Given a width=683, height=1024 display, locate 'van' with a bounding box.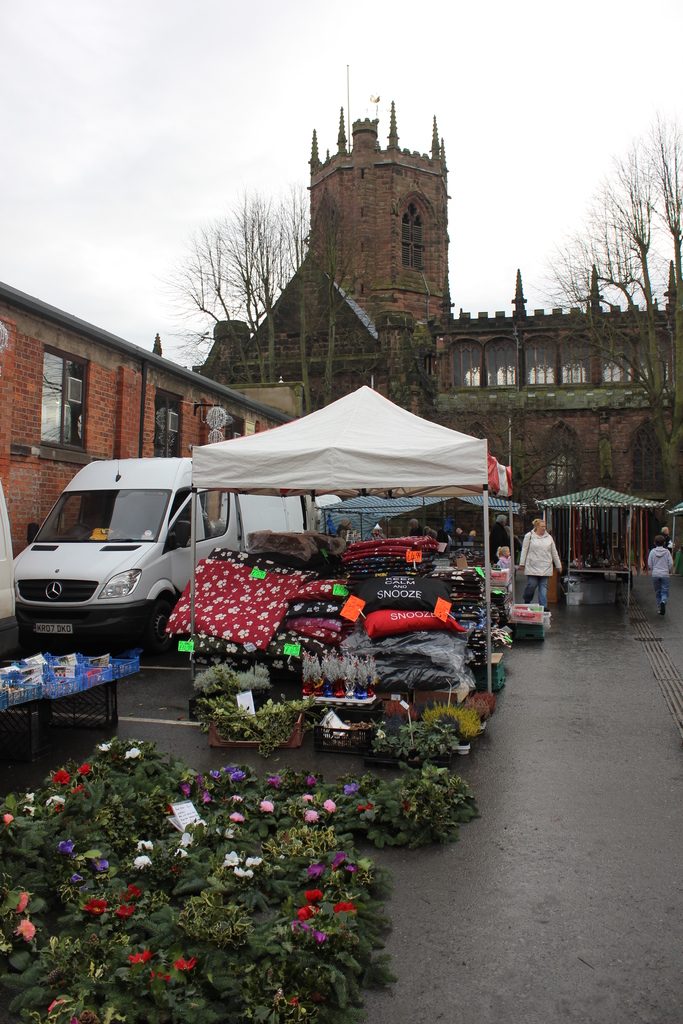
Located: x1=13, y1=454, x2=306, y2=657.
